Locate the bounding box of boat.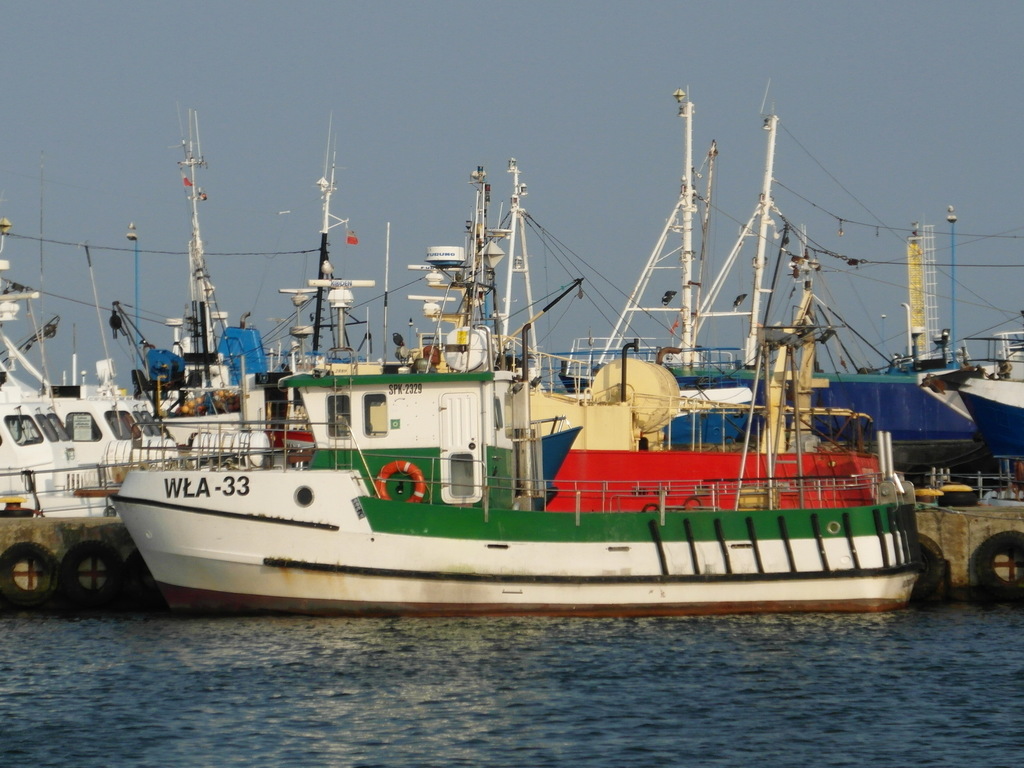
Bounding box: {"left": 51, "top": 72, "right": 965, "bottom": 630}.
